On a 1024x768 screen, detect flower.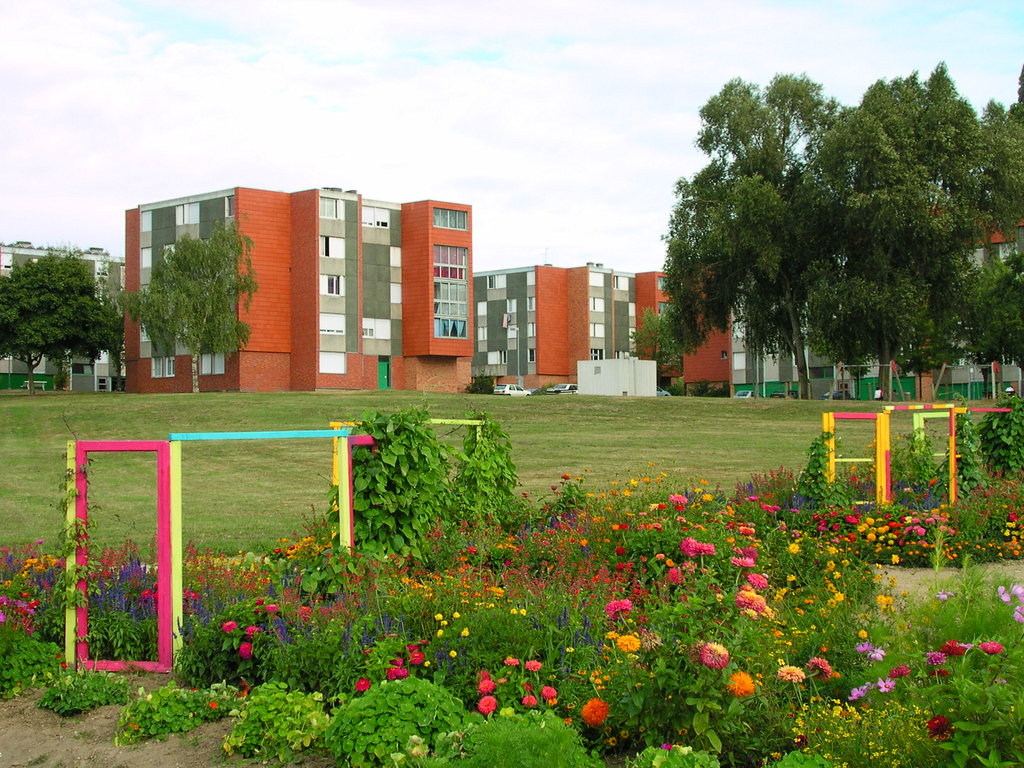
box=[522, 694, 536, 708].
